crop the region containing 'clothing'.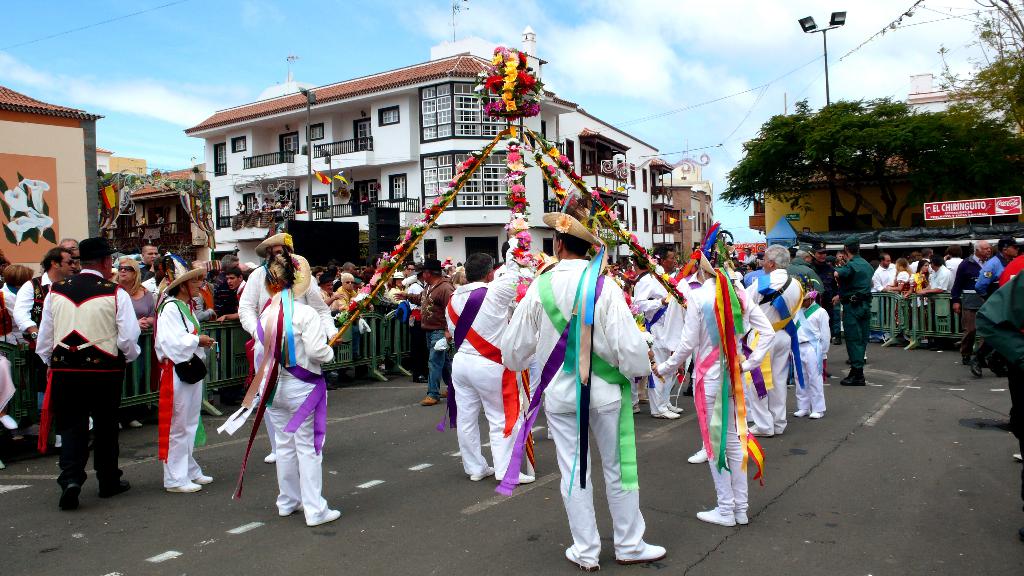
Crop region: (497, 253, 655, 561).
